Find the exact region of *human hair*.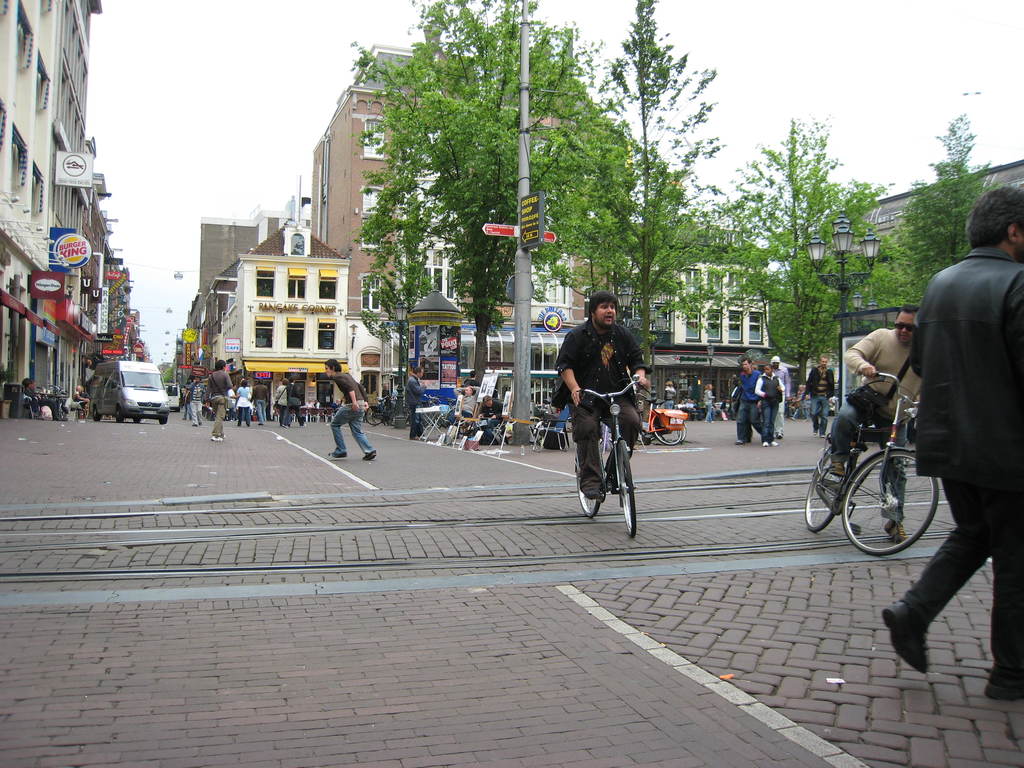
Exact region: <region>414, 365, 423, 373</region>.
